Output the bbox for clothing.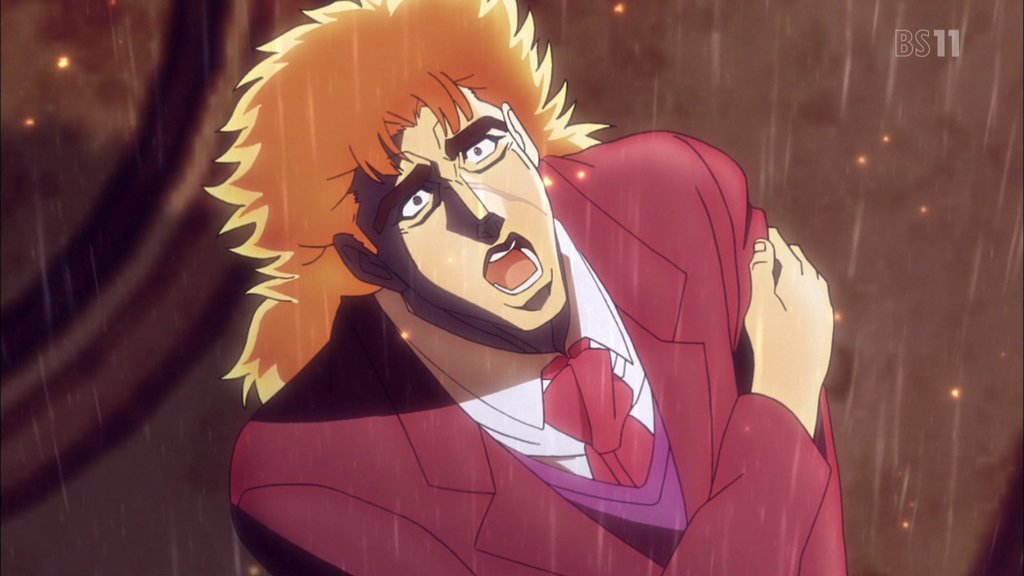
303,110,825,572.
